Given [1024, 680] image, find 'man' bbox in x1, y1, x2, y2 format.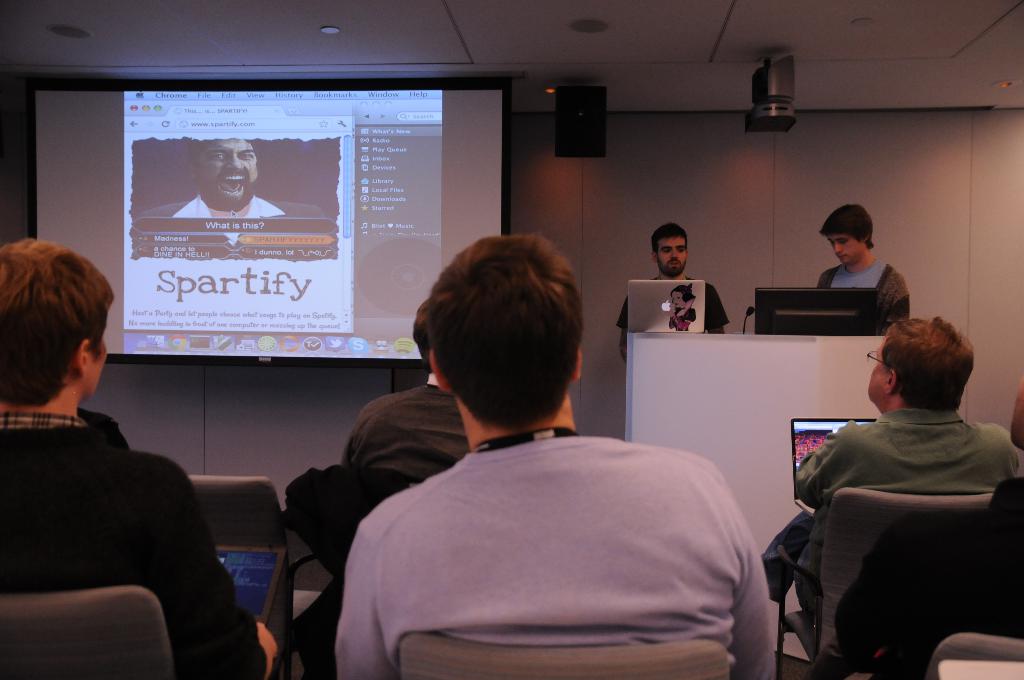
305, 262, 783, 663.
